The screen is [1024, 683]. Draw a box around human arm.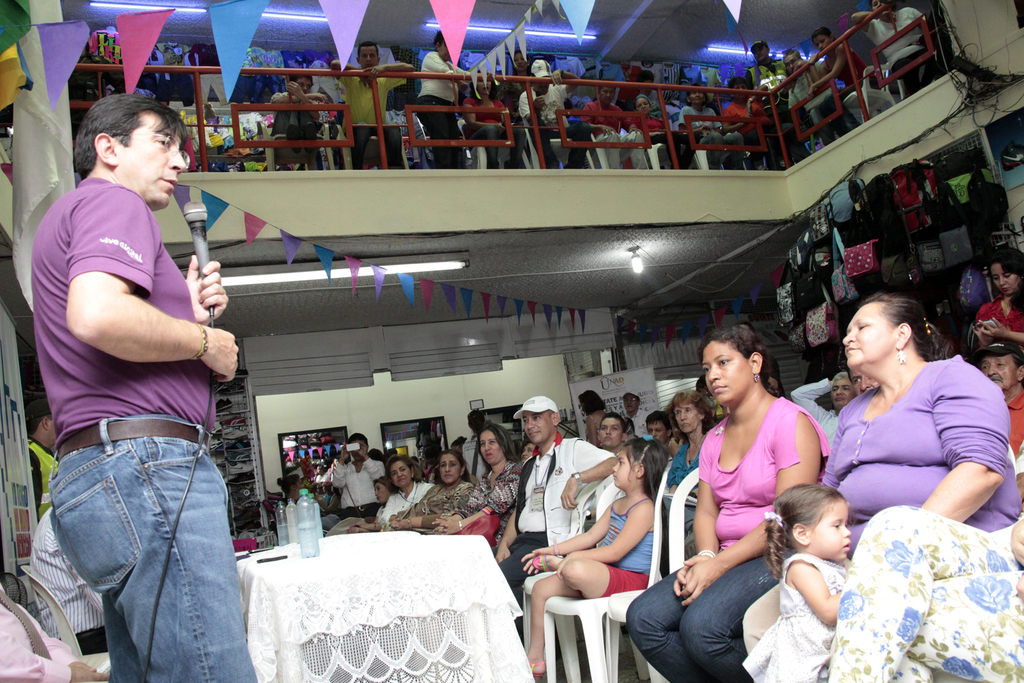
x1=723 y1=106 x2=745 y2=136.
